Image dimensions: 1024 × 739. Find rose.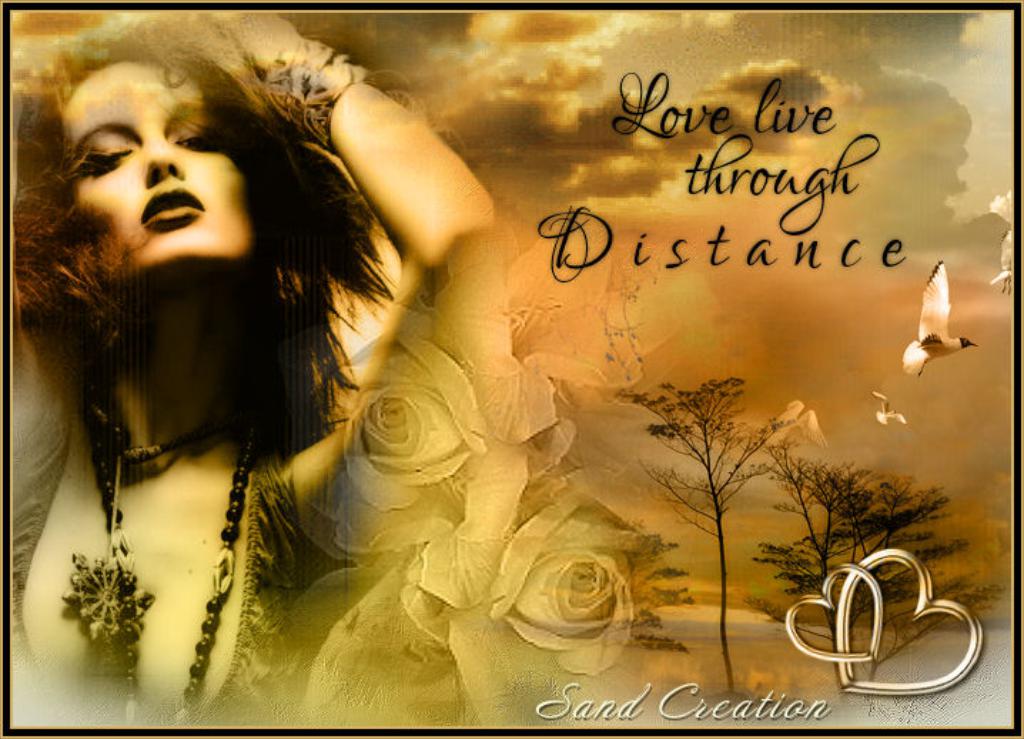
l=482, t=482, r=659, b=679.
